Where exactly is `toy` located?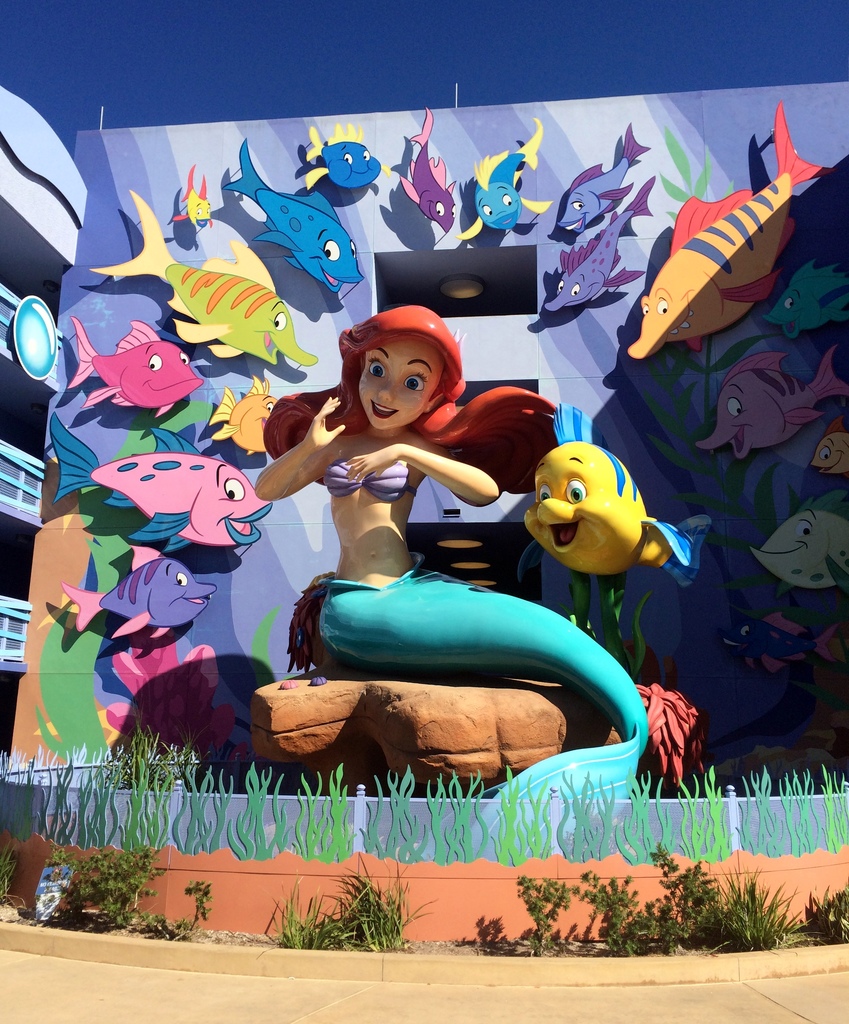
Its bounding box is bbox(79, 194, 317, 371).
